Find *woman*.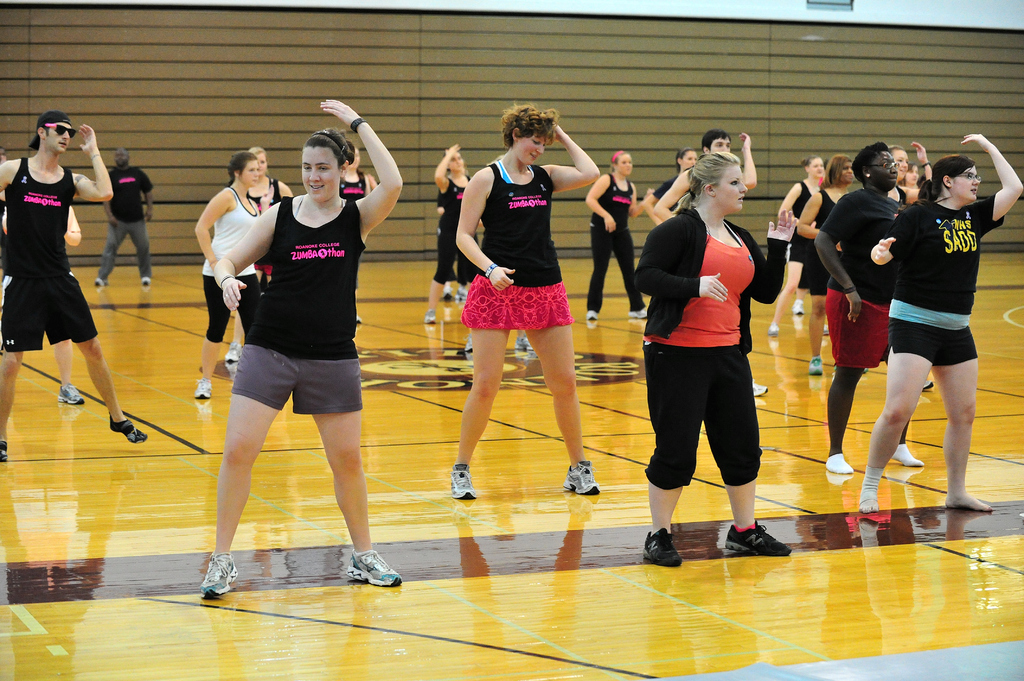
x1=434, y1=118, x2=607, y2=480.
